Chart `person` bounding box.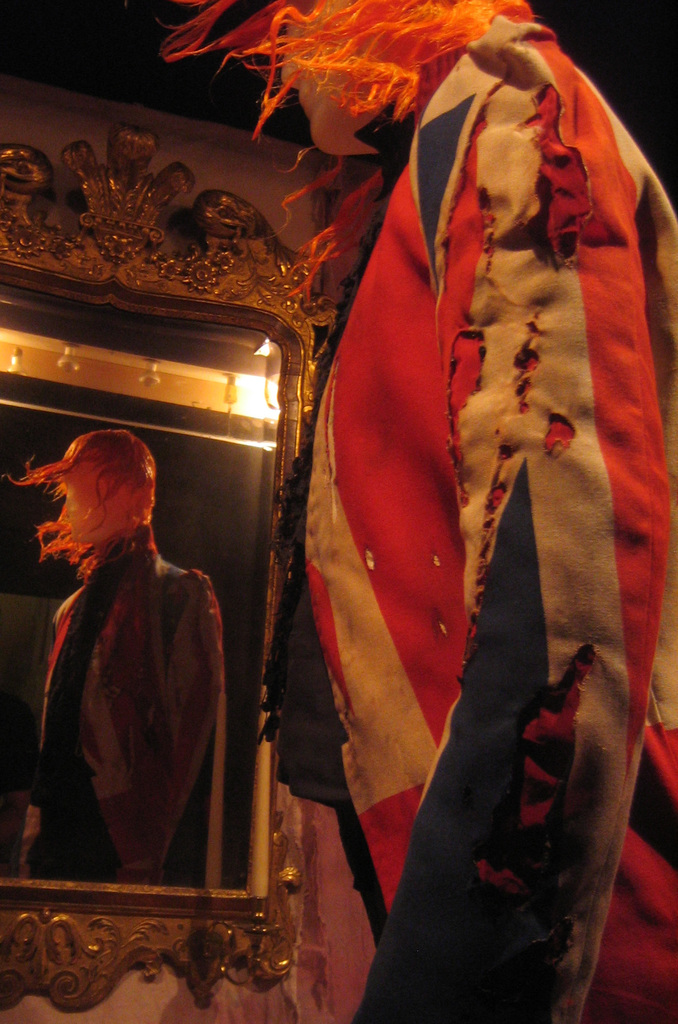
Charted: bbox=[184, 0, 677, 1023].
